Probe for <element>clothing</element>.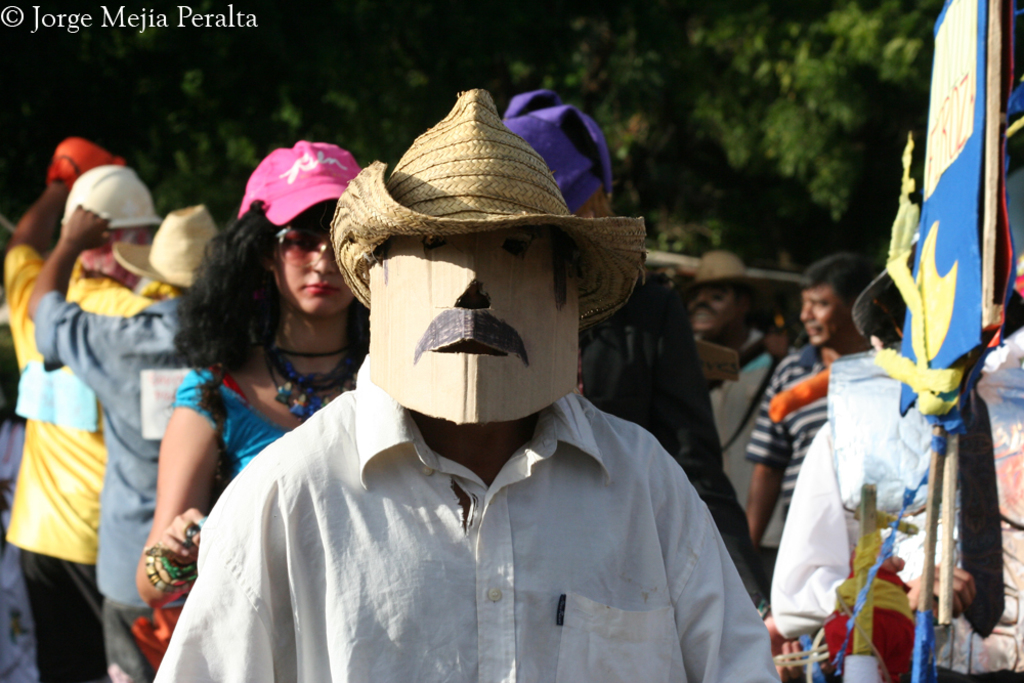
Probe result: 780 336 932 635.
